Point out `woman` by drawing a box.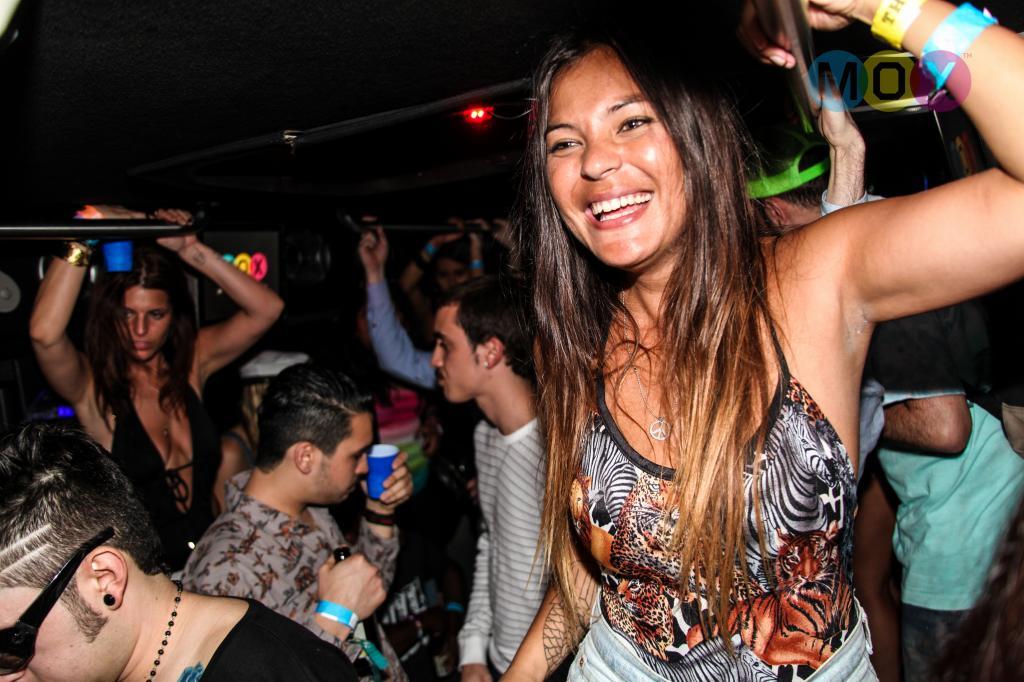
(left=394, top=235, right=487, bottom=458).
